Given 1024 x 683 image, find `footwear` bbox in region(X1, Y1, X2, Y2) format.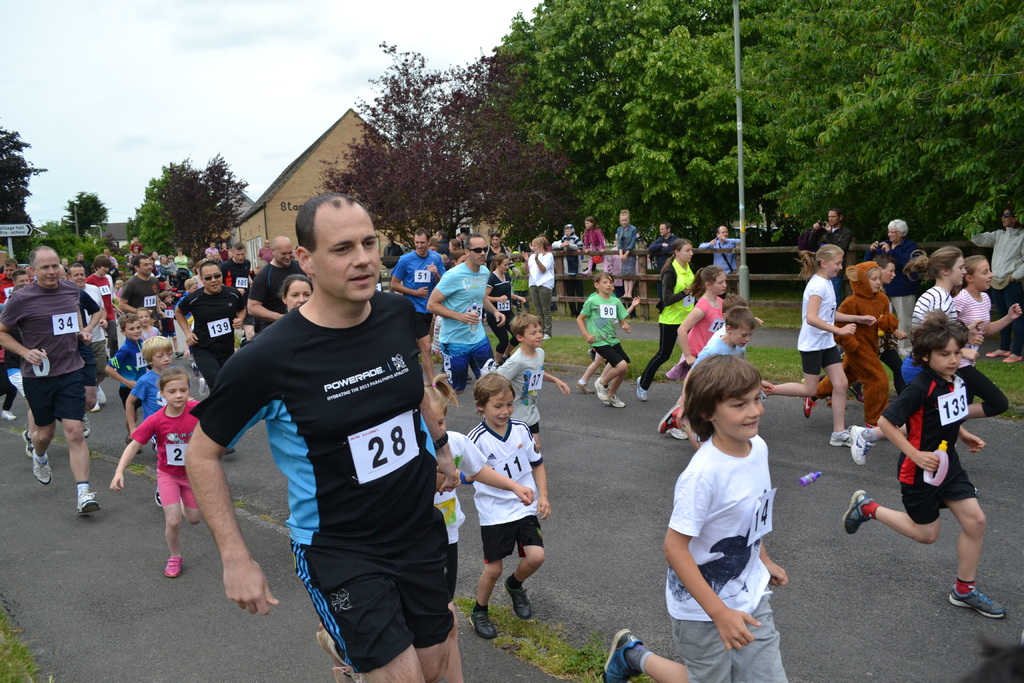
region(845, 488, 874, 536).
